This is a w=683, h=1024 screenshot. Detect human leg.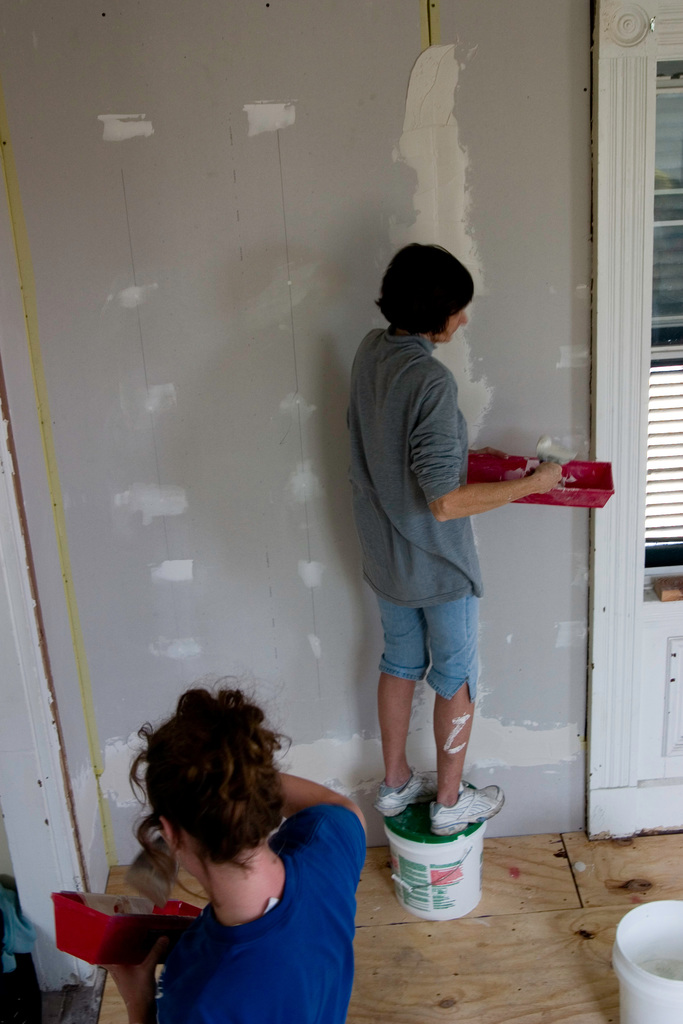
select_region(381, 596, 422, 824).
